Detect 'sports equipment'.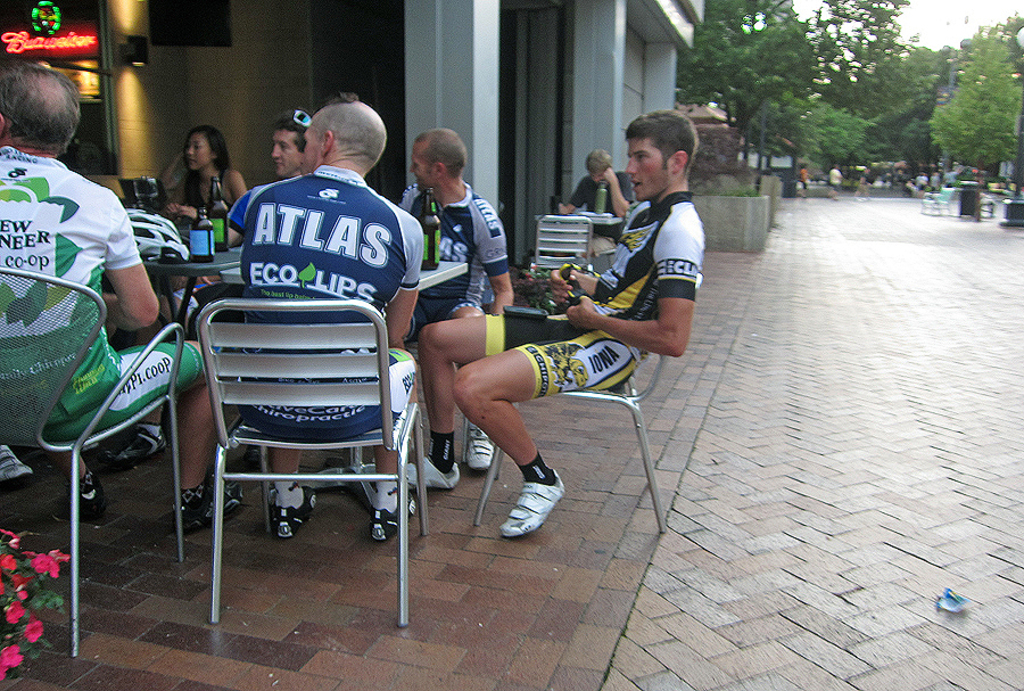
Detected at pyautogui.locateOnScreen(501, 468, 564, 538).
